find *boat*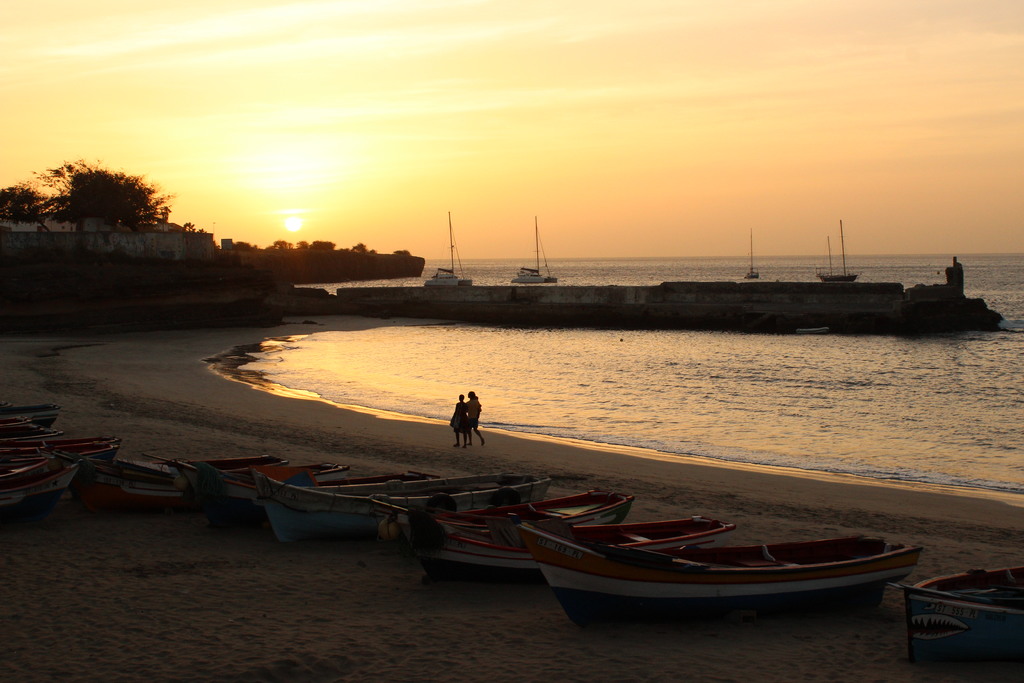
[x1=417, y1=210, x2=472, y2=288]
